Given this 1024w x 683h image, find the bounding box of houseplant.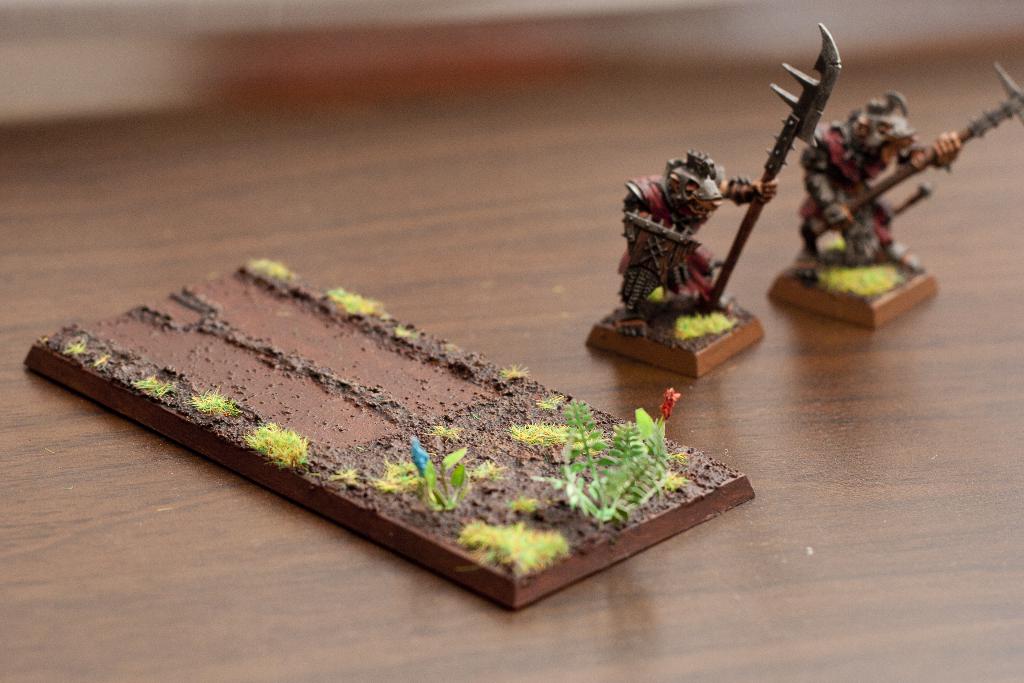
detection(428, 420, 464, 446).
